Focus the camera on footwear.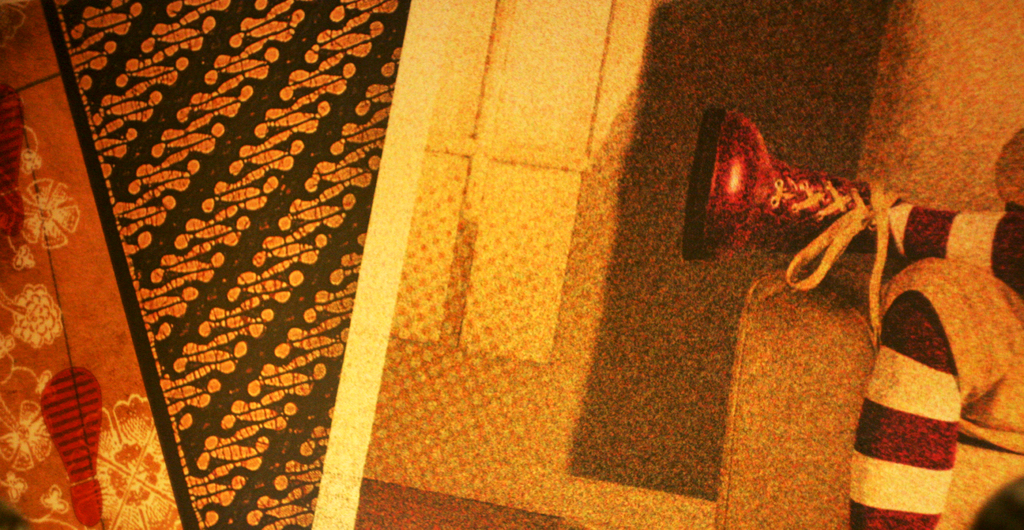
Focus region: 684, 106, 908, 331.
